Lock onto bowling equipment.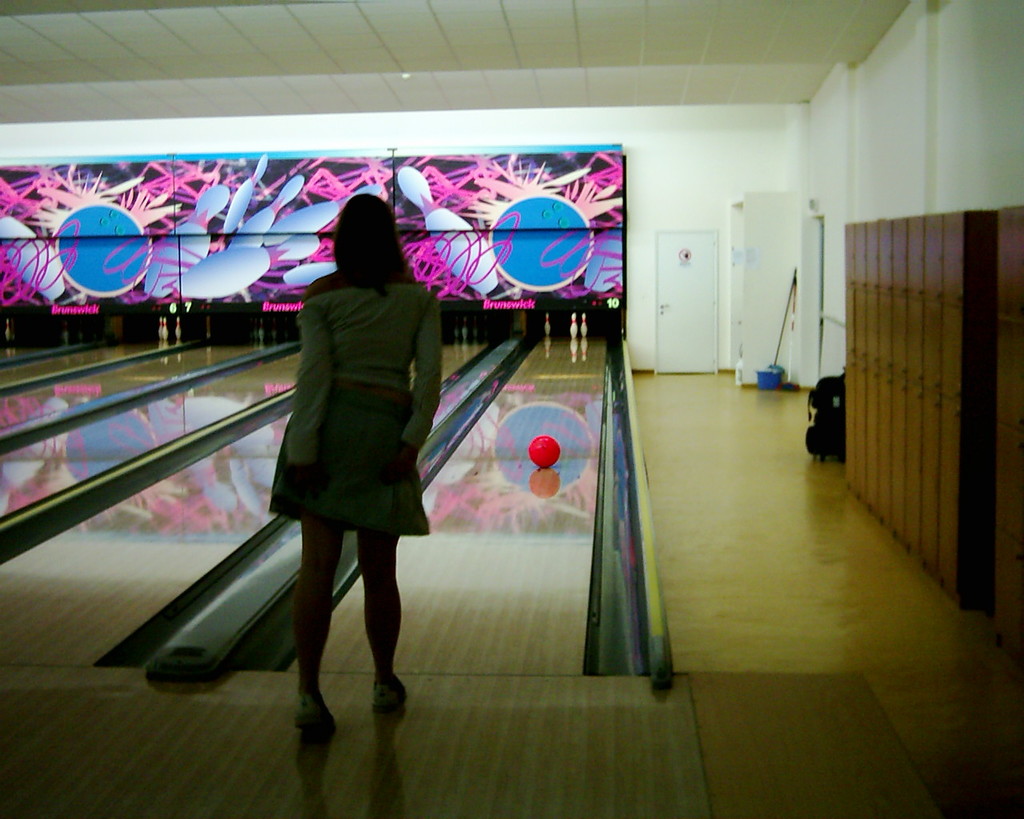
Locked: left=489, top=197, right=593, bottom=289.
